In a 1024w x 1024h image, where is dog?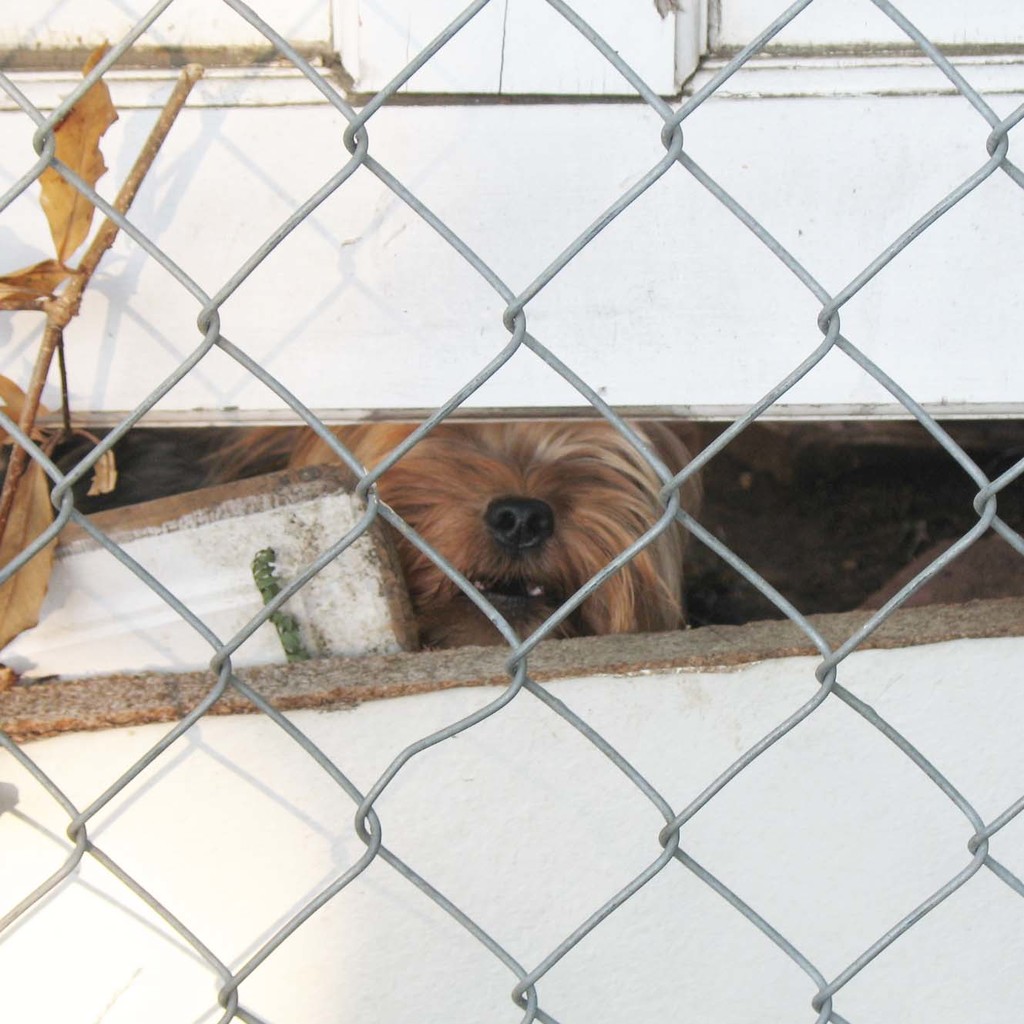
x1=196 y1=411 x2=710 y2=649.
